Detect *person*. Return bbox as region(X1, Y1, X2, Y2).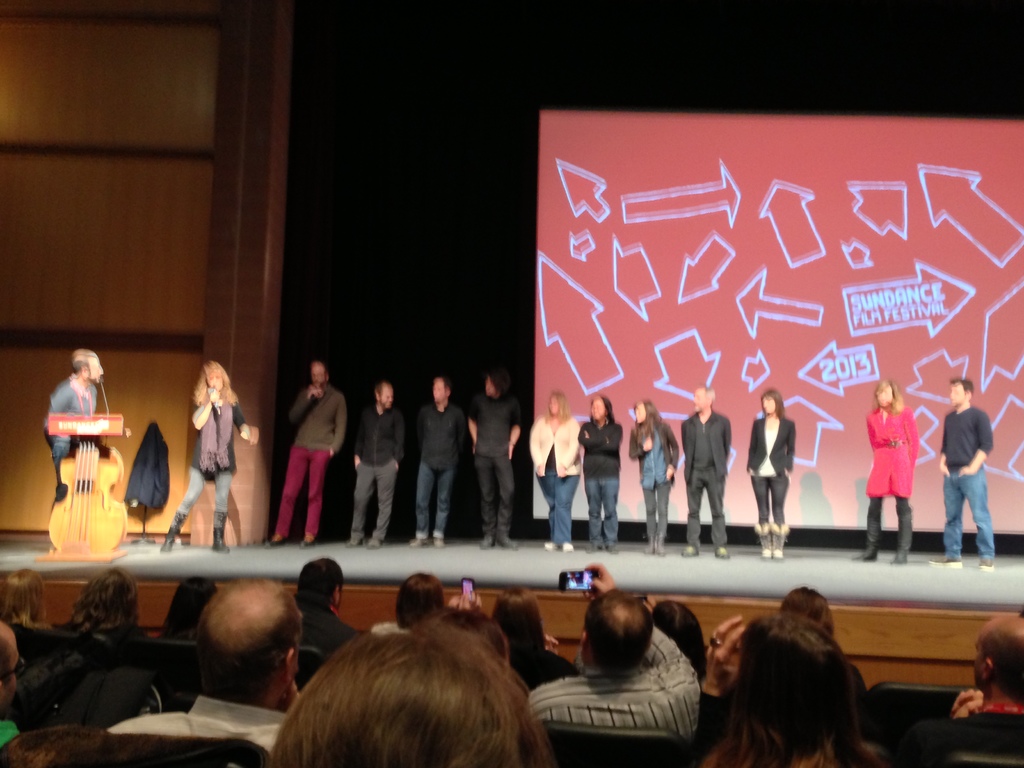
region(47, 345, 138, 505).
